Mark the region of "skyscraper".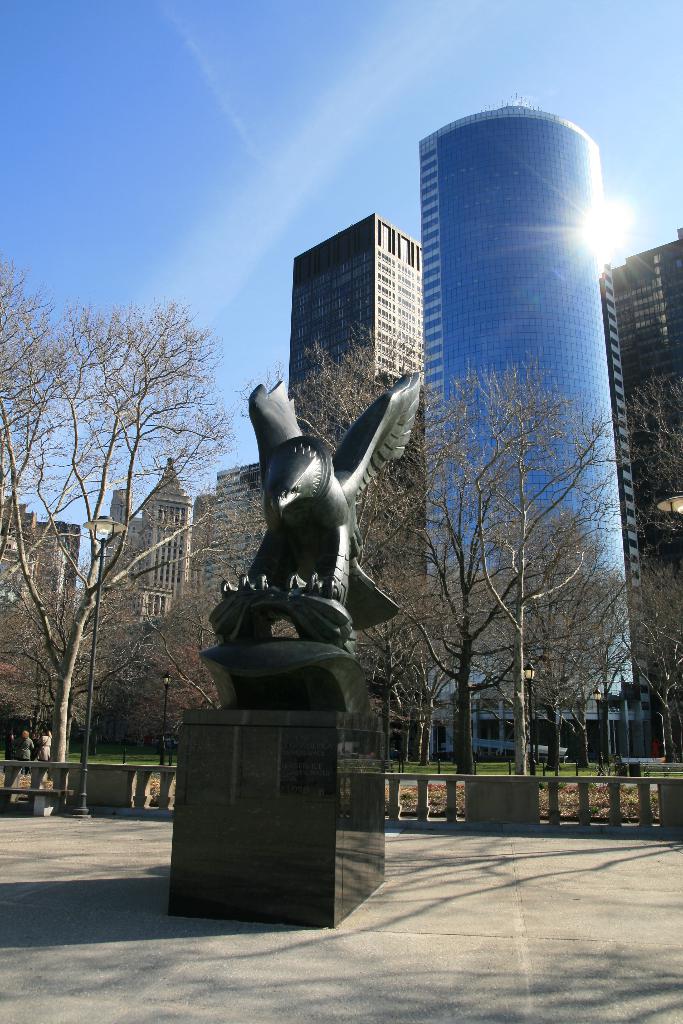
Region: rect(399, 112, 629, 760).
